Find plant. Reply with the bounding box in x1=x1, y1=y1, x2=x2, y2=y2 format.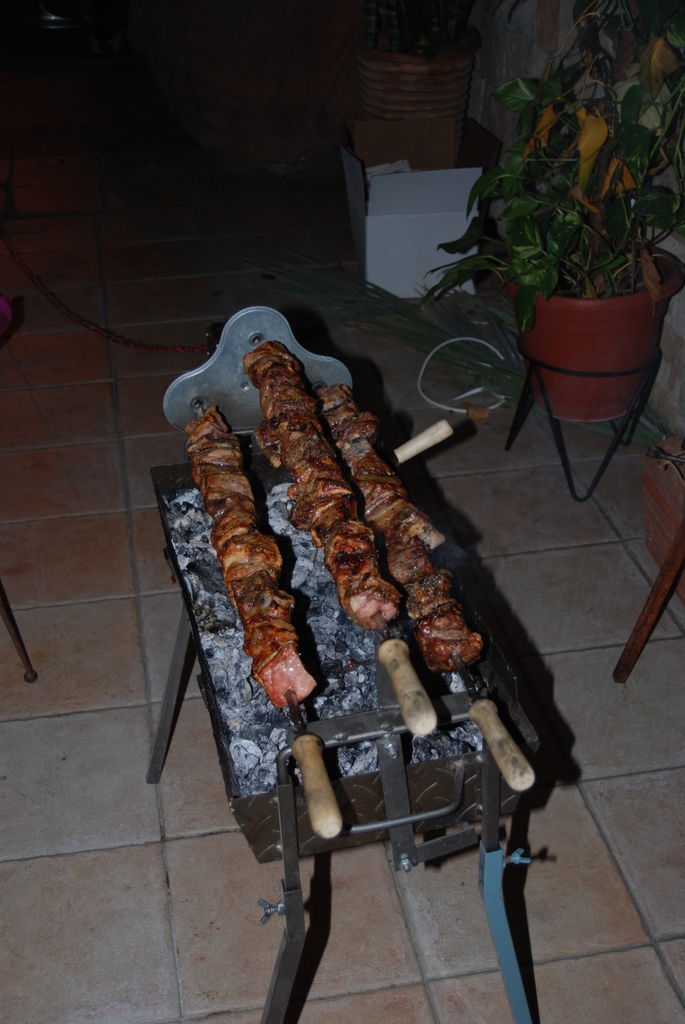
x1=450, y1=25, x2=673, y2=456.
